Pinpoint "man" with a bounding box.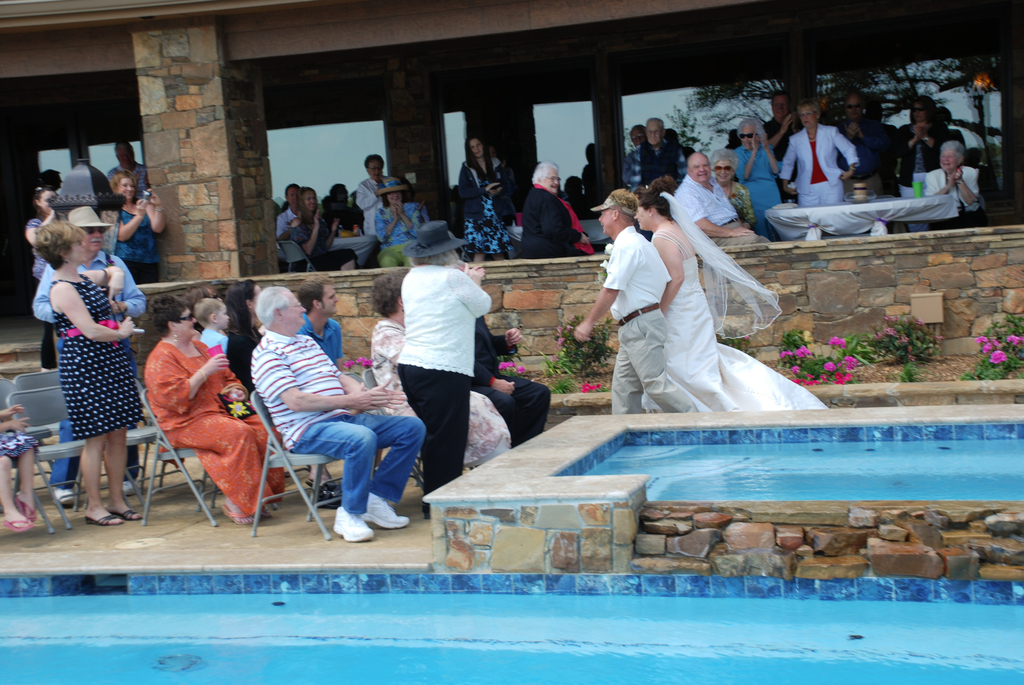
<box>269,178,301,246</box>.
